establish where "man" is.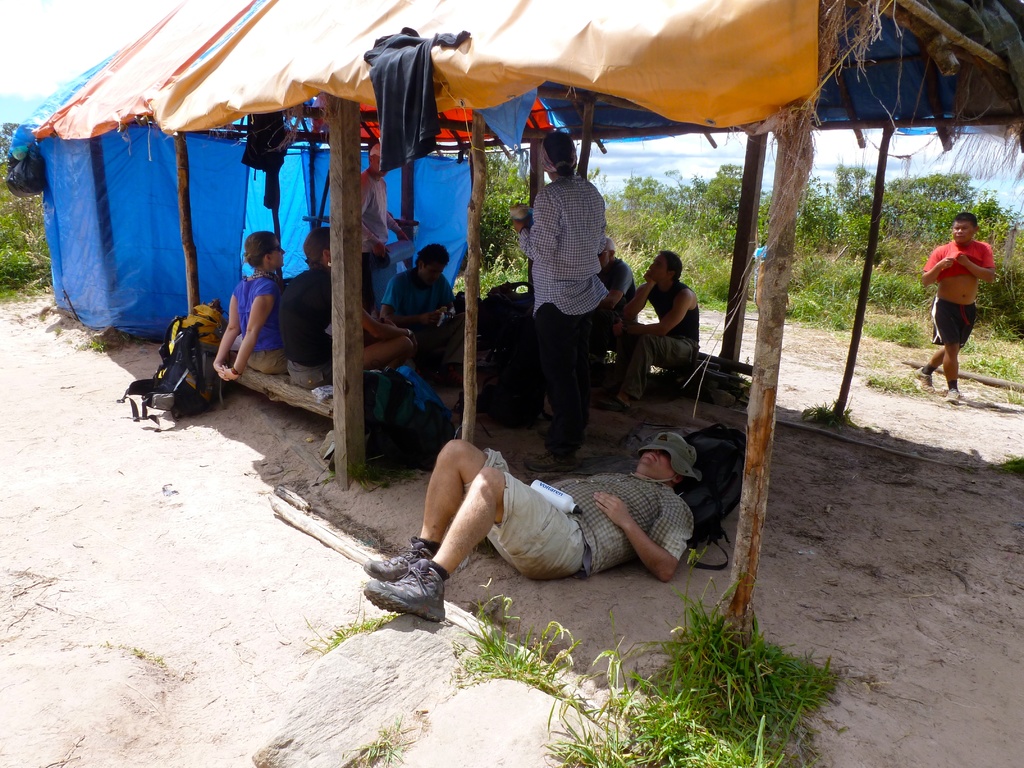
Established at Rect(272, 230, 412, 380).
